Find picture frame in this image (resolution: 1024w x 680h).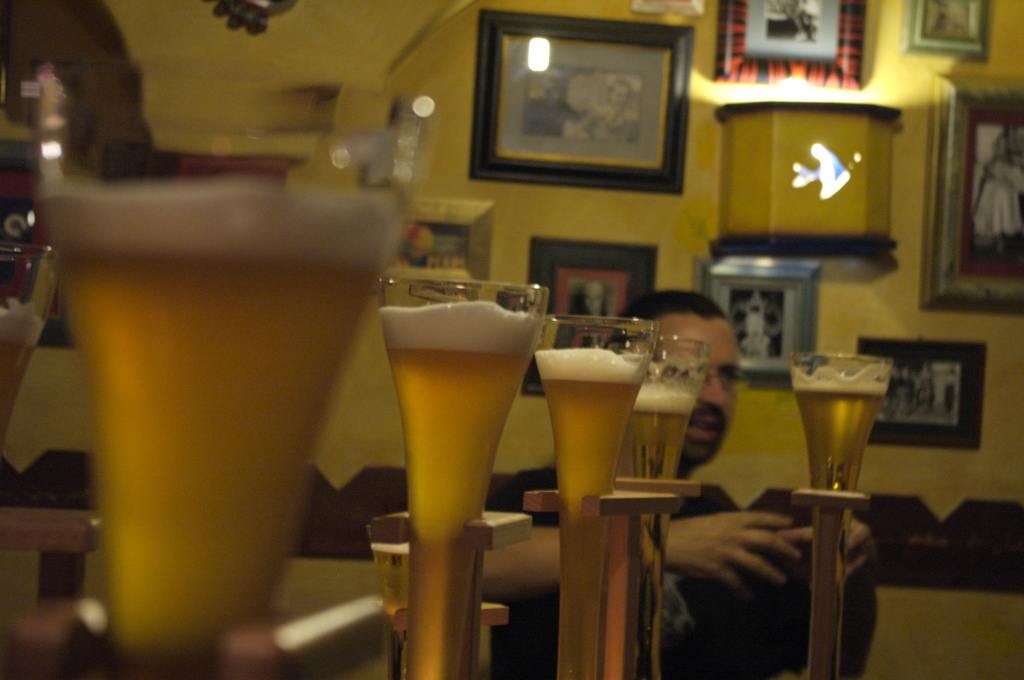
rect(855, 334, 986, 451).
